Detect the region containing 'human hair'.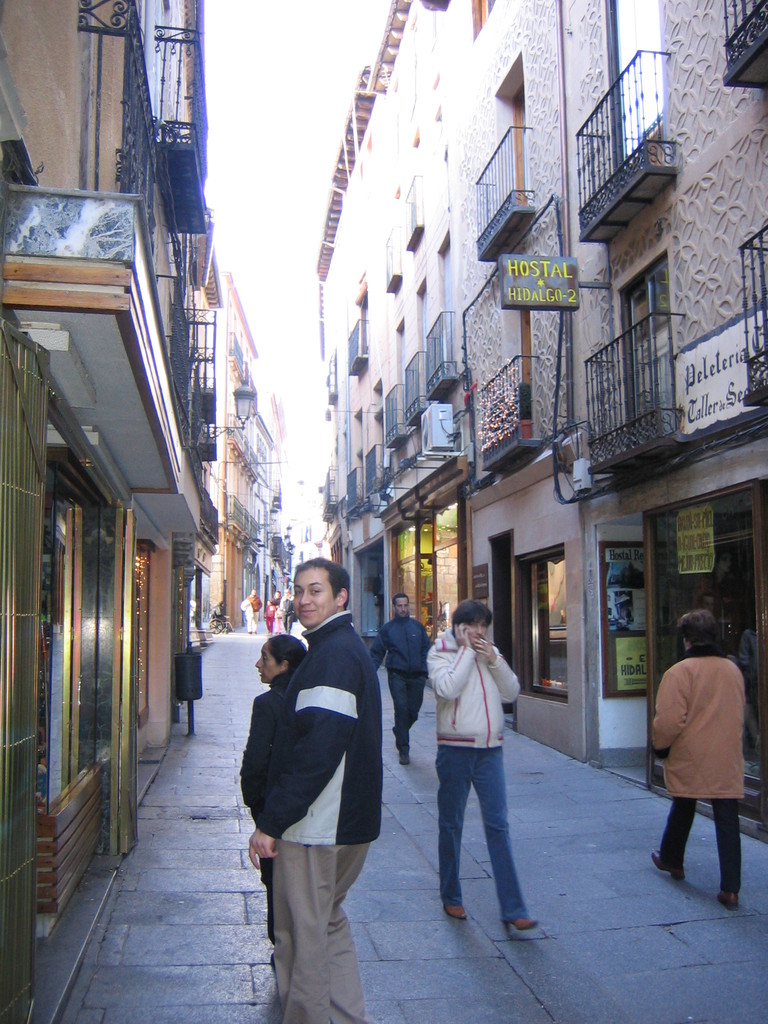
(left=267, top=631, right=307, bottom=671).
